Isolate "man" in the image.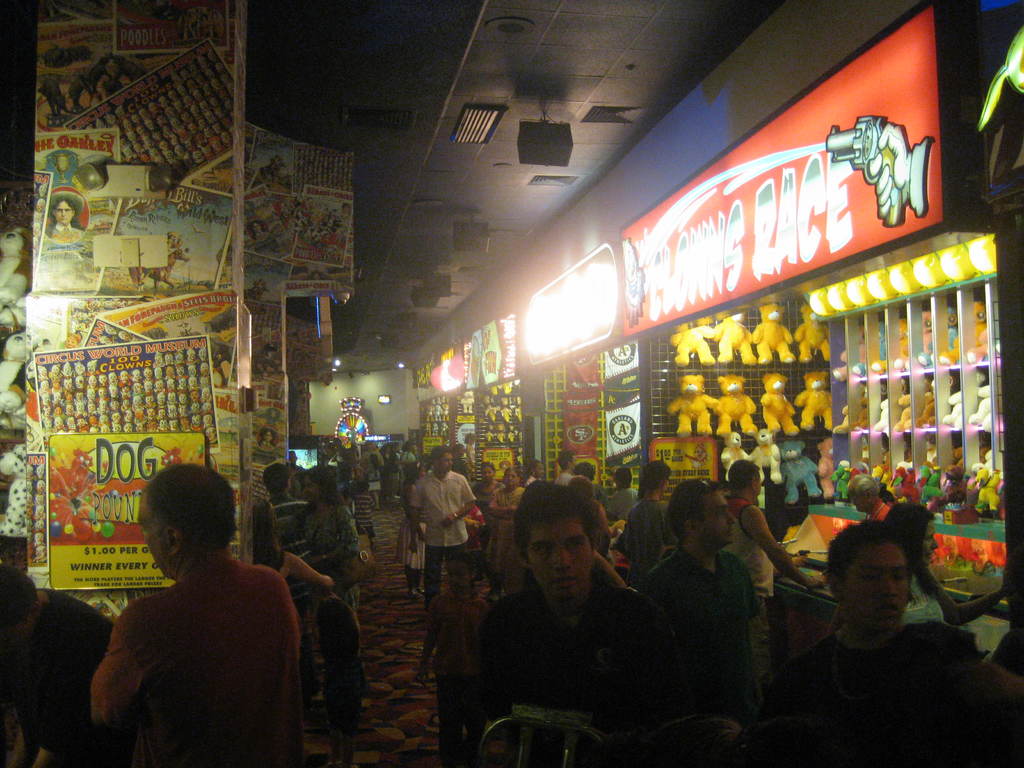
Isolated region: <region>0, 564, 115, 764</region>.
